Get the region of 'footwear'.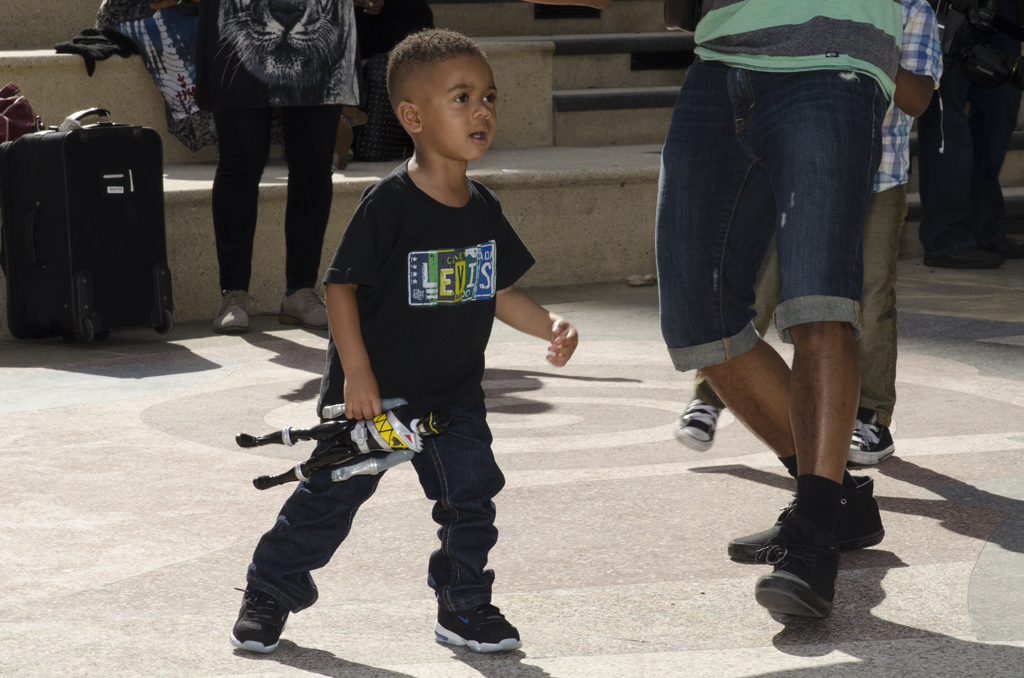
[x1=672, y1=398, x2=725, y2=452].
